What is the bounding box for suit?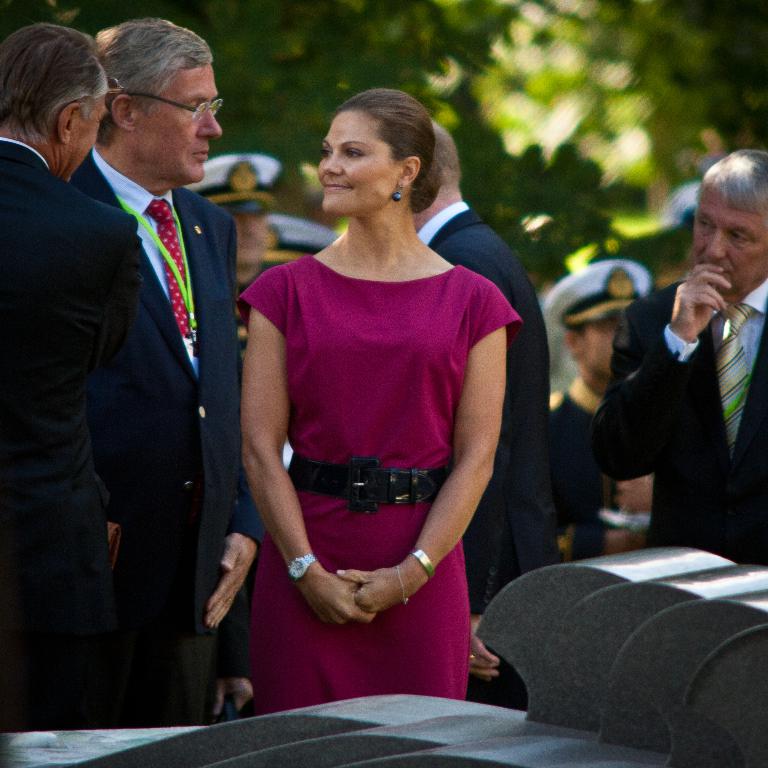
<box>0,140,200,728</box>.
